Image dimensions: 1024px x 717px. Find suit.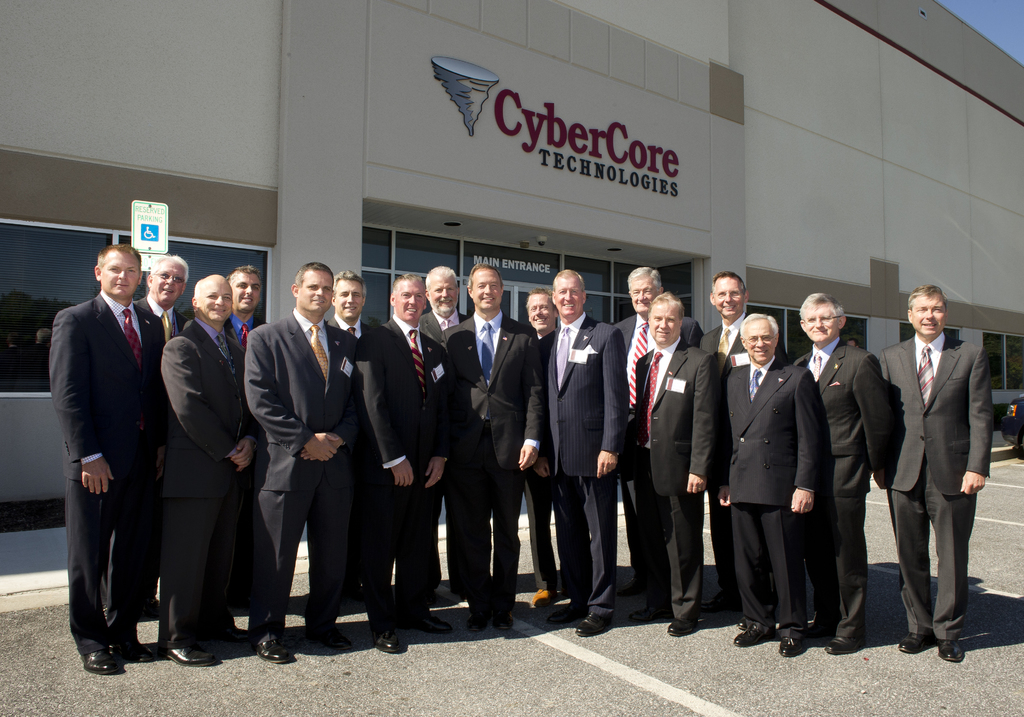
BBox(545, 307, 632, 615).
